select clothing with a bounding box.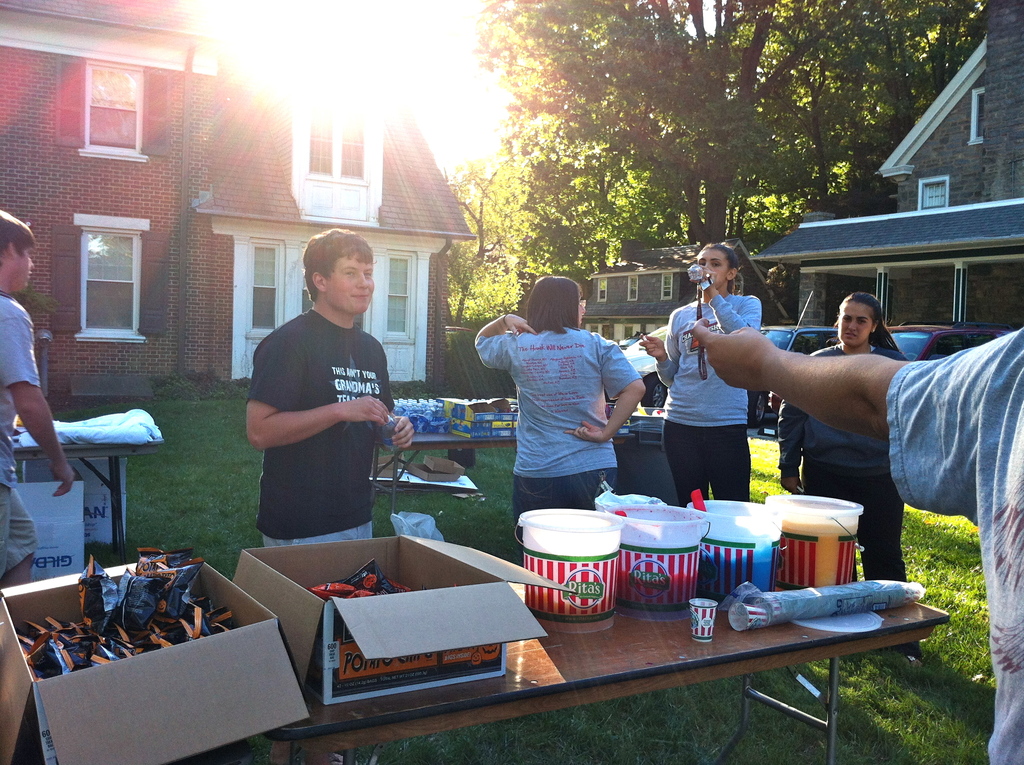
bbox=(772, 338, 907, 580).
